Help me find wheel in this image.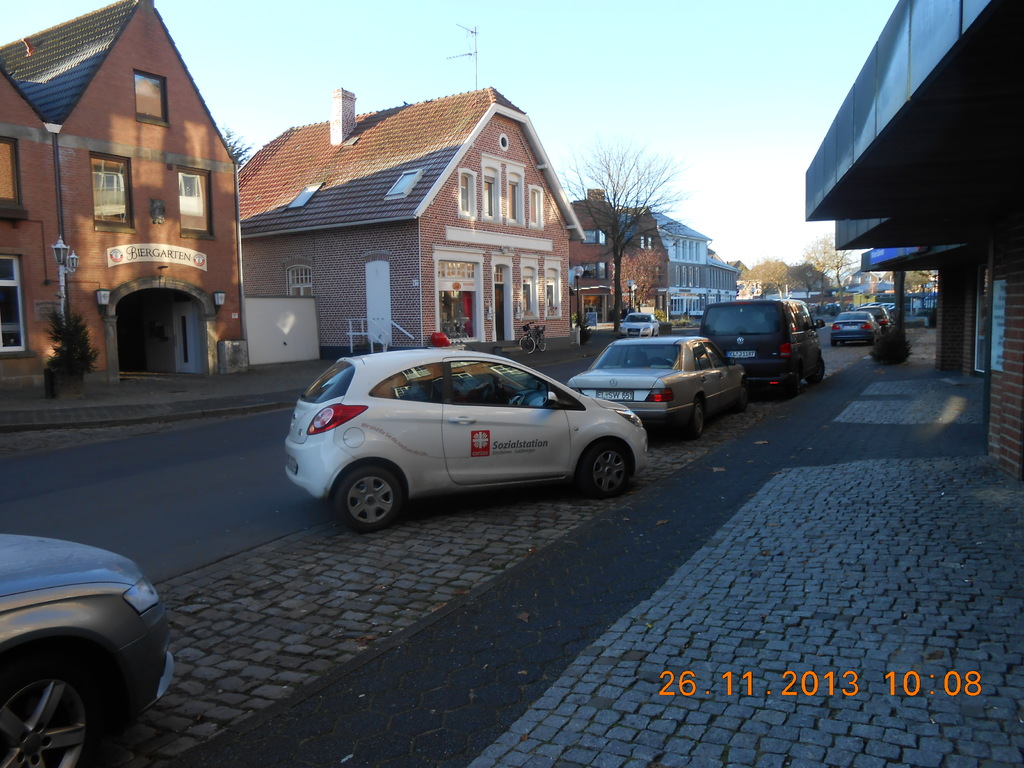
Found it: {"left": 840, "top": 341, "right": 844, "bottom": 345}.
